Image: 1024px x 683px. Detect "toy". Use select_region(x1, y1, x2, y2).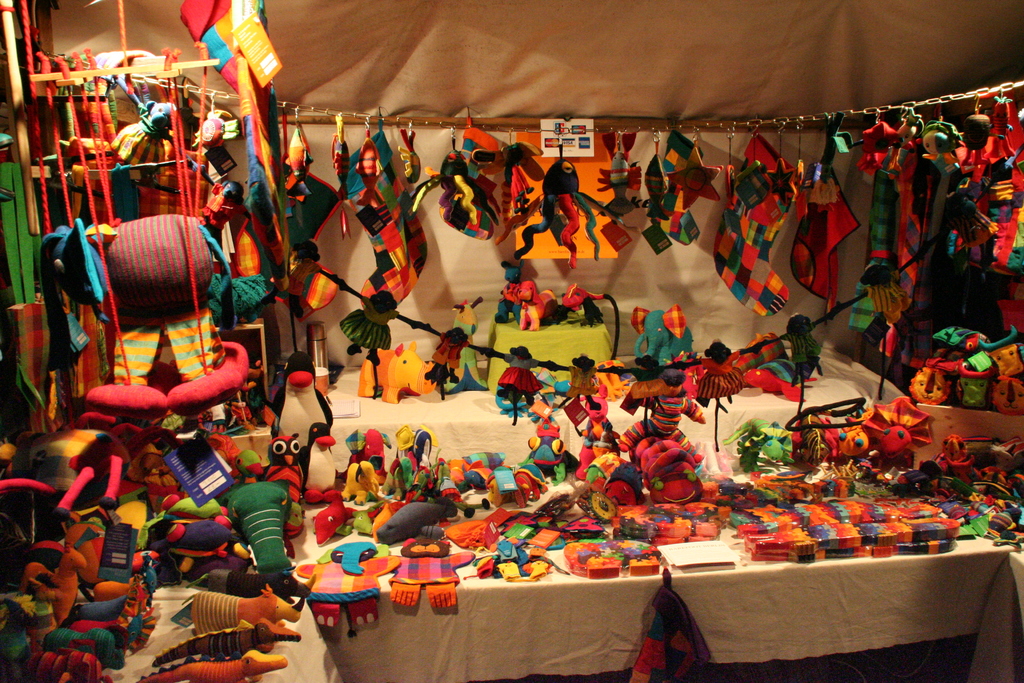
select_region(355, 345, 449, 401).
